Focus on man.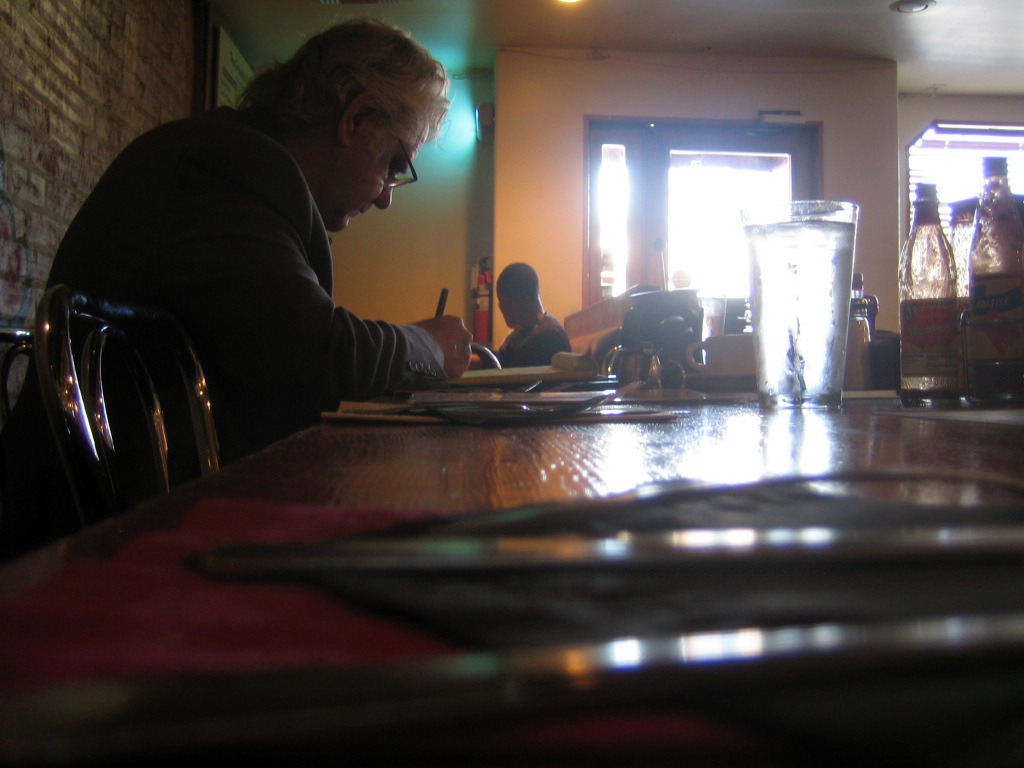
Focused at Rect(481, 257, 573, 368).
